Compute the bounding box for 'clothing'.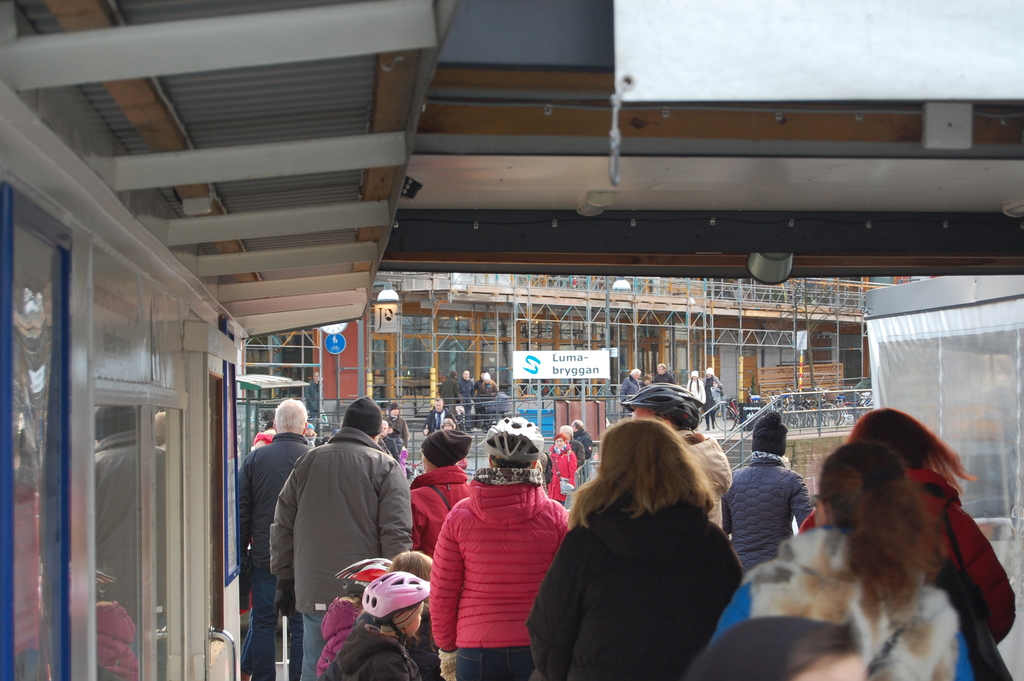
bbox=[705, 405, 716, 422].
